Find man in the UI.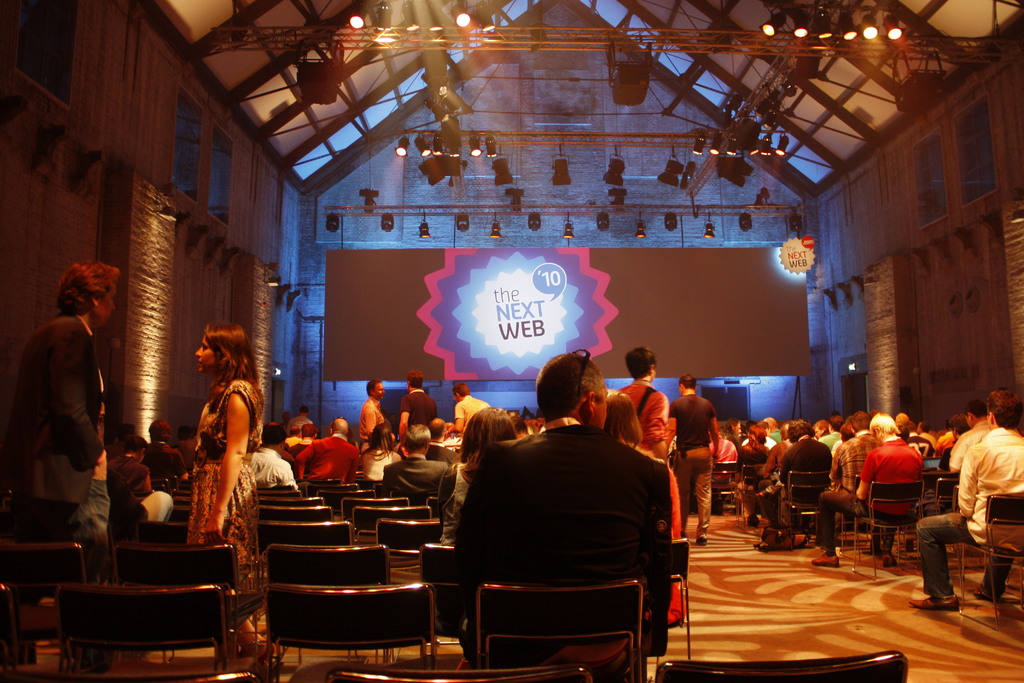
UI element at locate(754, 419, 799, 530).
